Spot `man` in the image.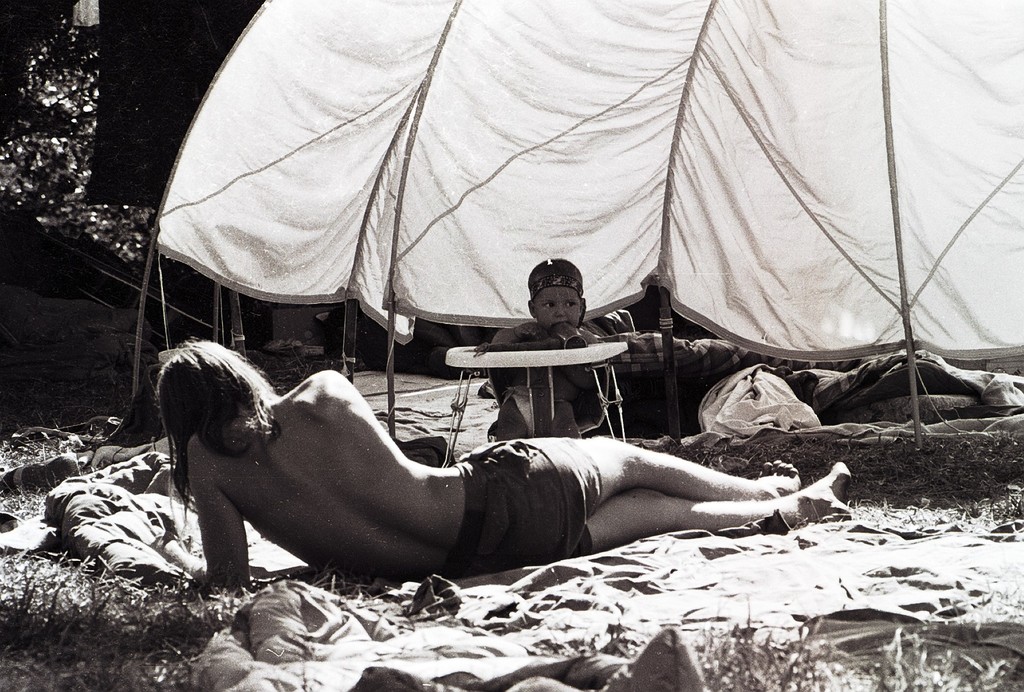
`man` found at (173,298,796,602).
